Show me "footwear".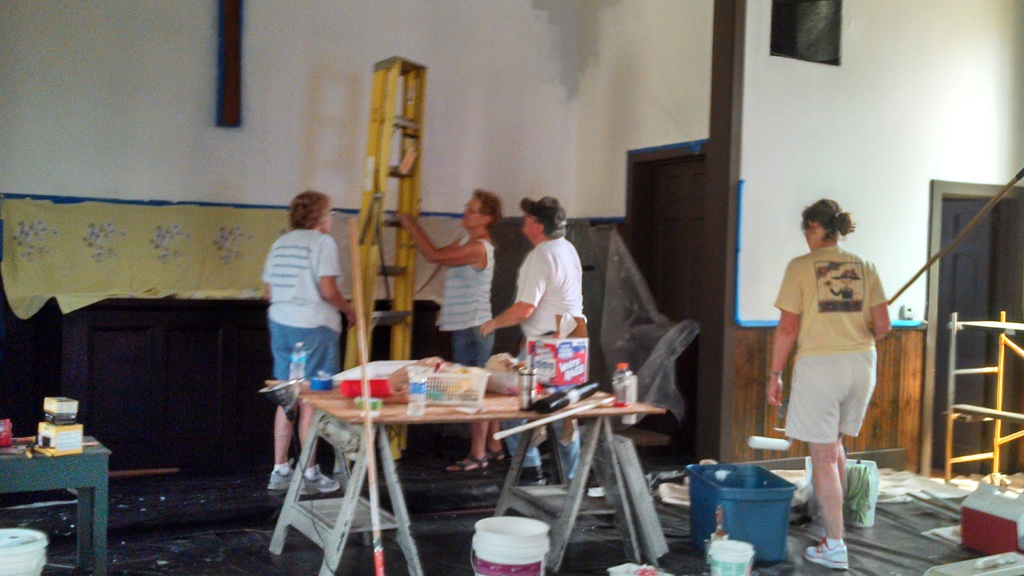
"footwear" is here: [left=804, top=536, right=849, bottom=572].
